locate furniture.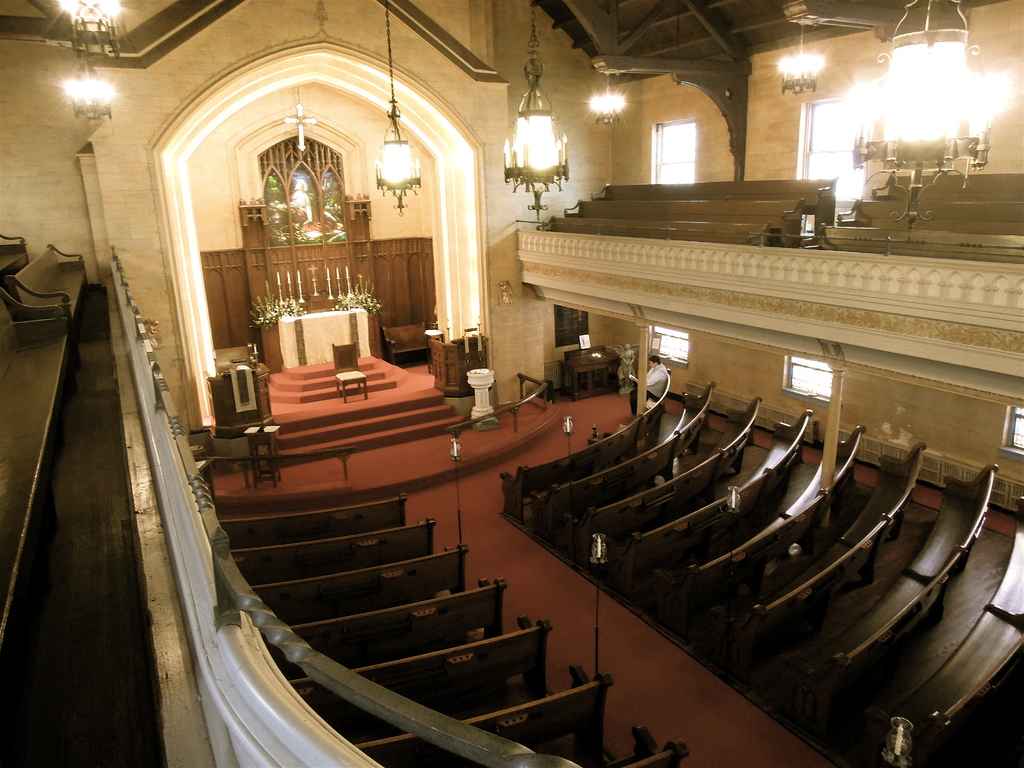
Bounding box: (521, 379, 712, 535).
